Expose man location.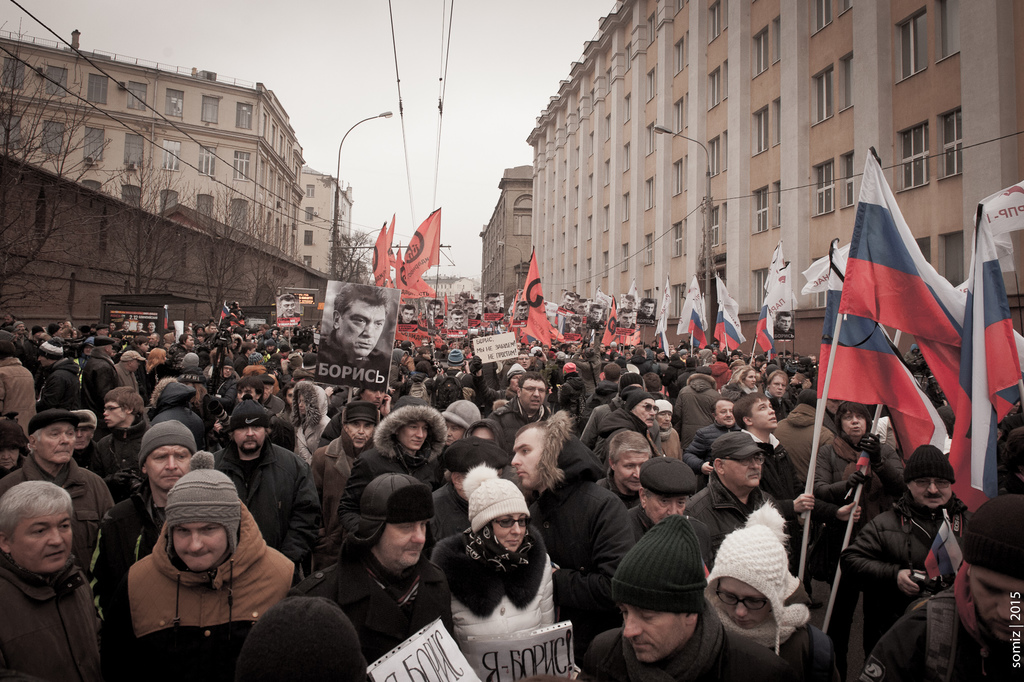
Exposed at l=617, t=308, r=636, b=328.
